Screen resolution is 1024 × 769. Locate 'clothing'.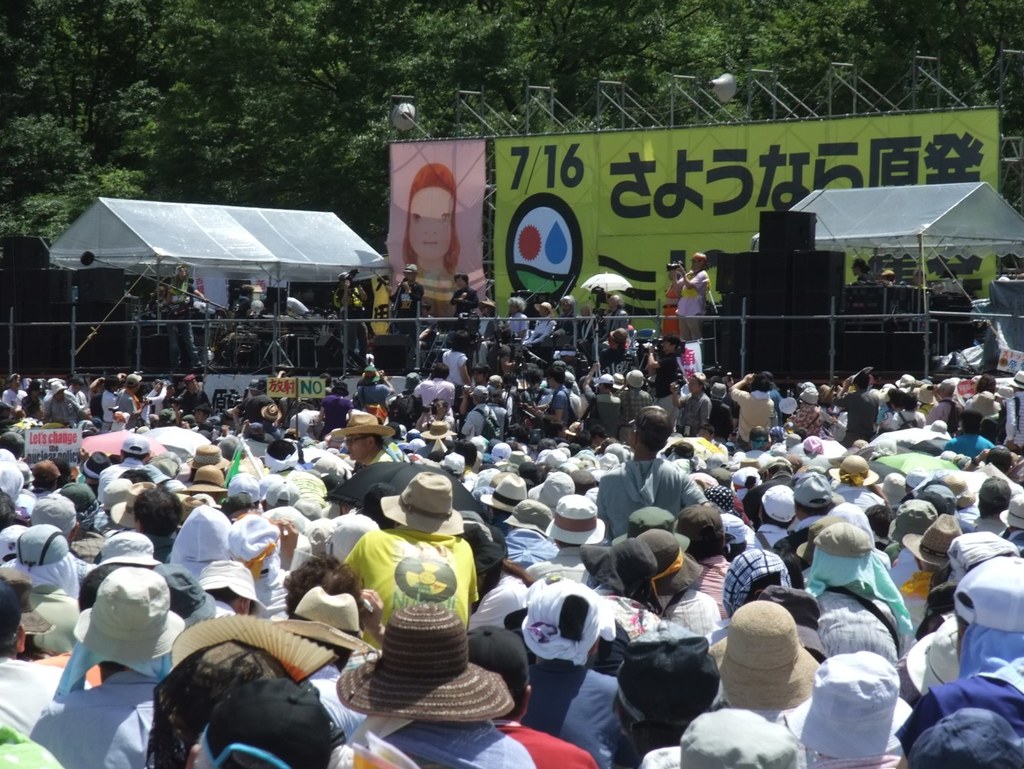
detection(493, 715, 598, 768).
